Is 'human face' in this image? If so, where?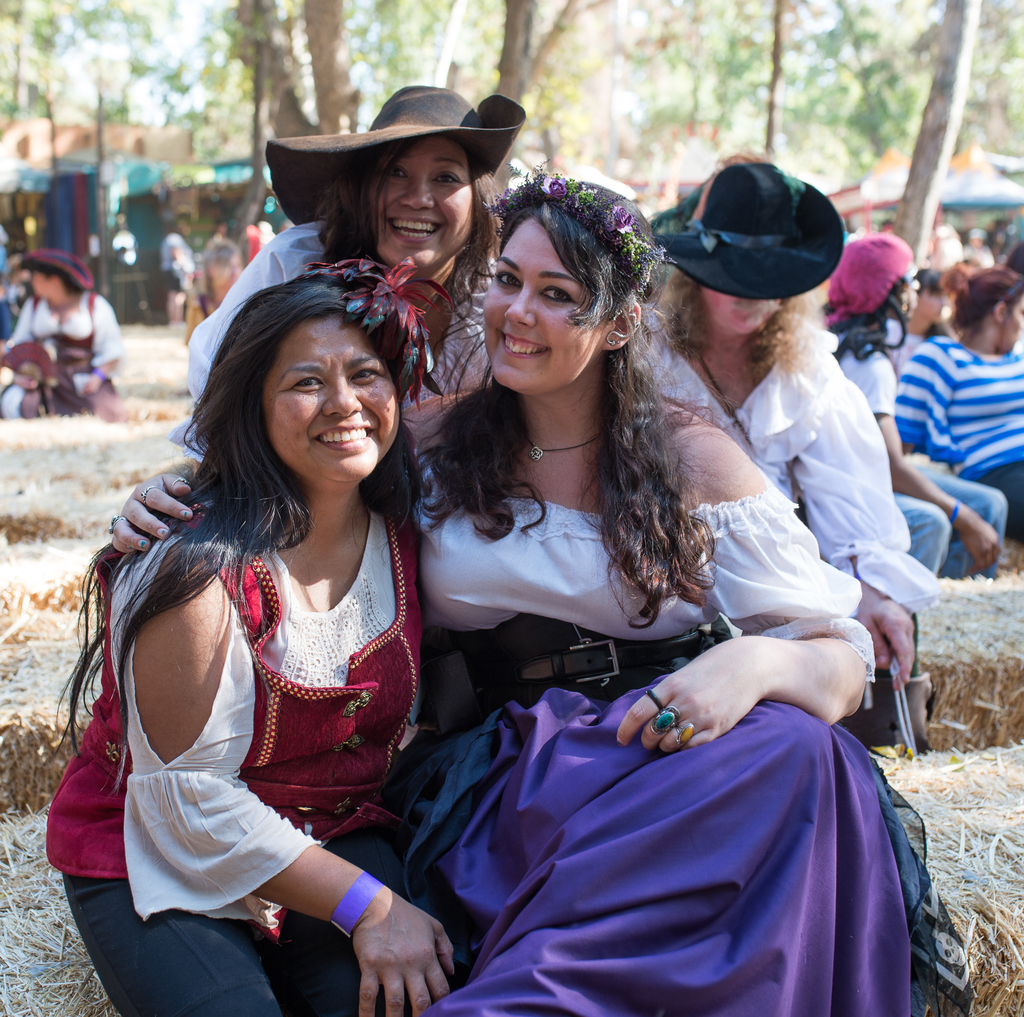
Yes, at 360/143/473/280.
